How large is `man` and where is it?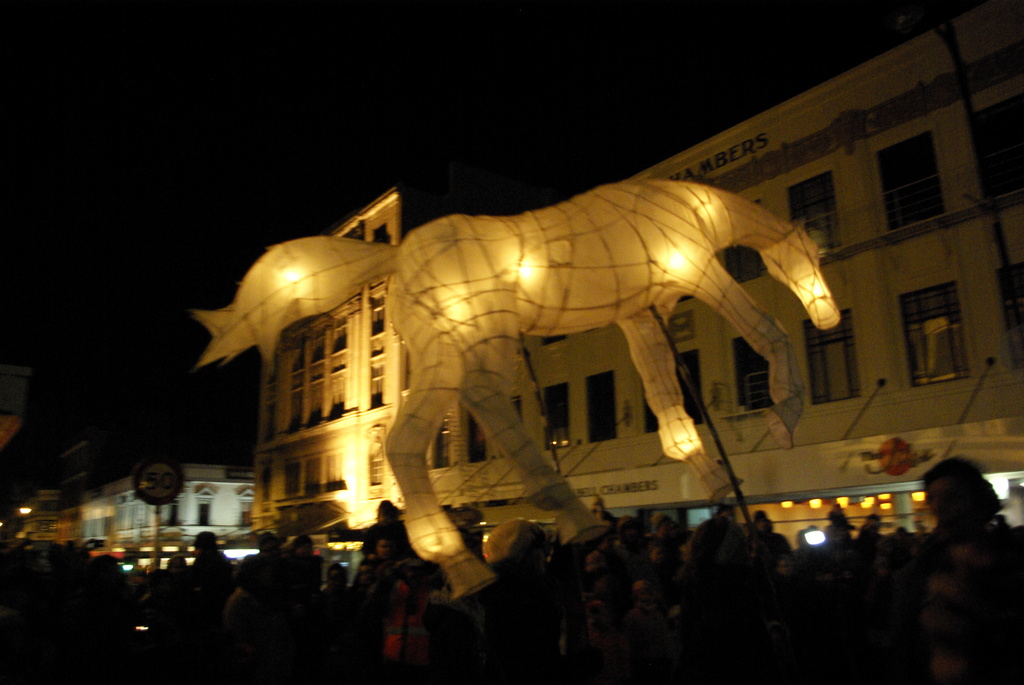
Bounding box: [left=356, top=537, right=411, bottom=611].
